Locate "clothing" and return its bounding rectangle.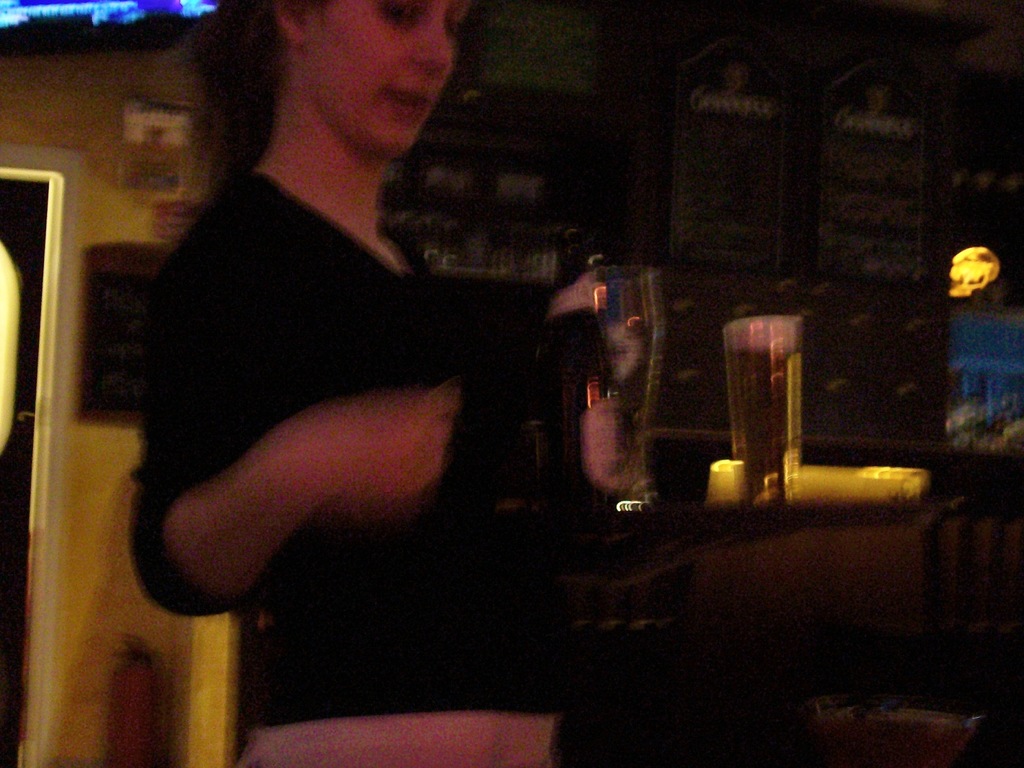
x1=116, y1=142, x2=595, y2=767.
